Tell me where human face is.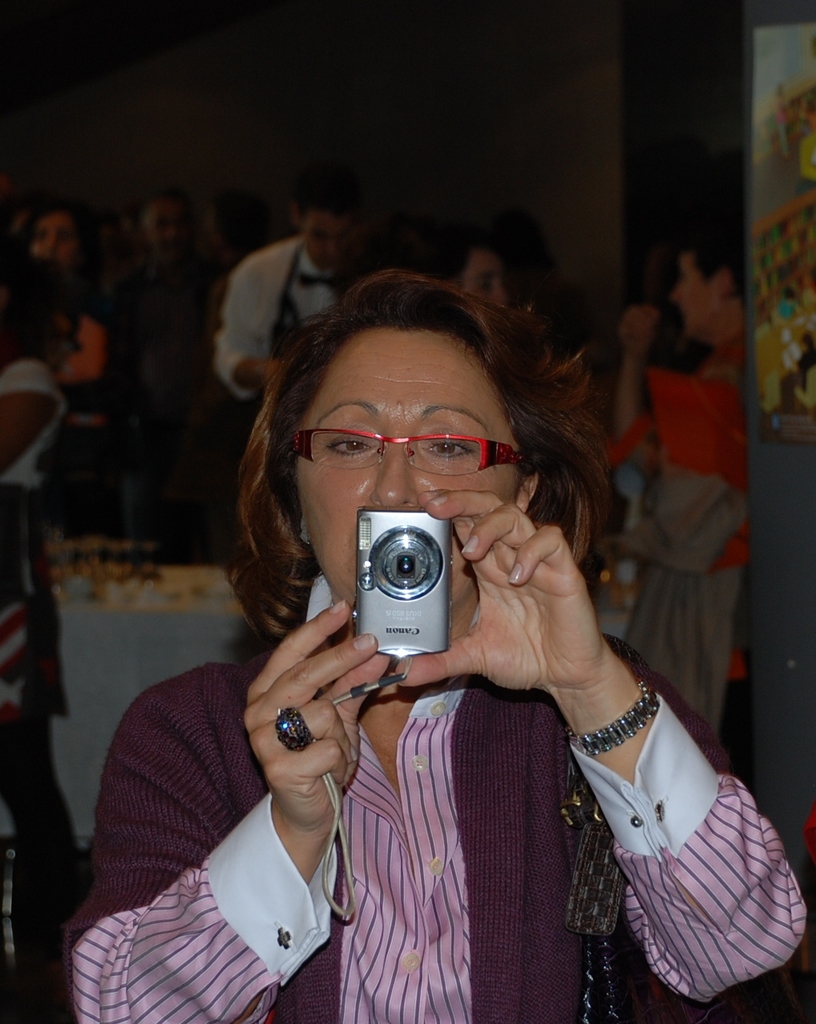
human face is at x1=293 y1=320 x2=523 y2=600.
